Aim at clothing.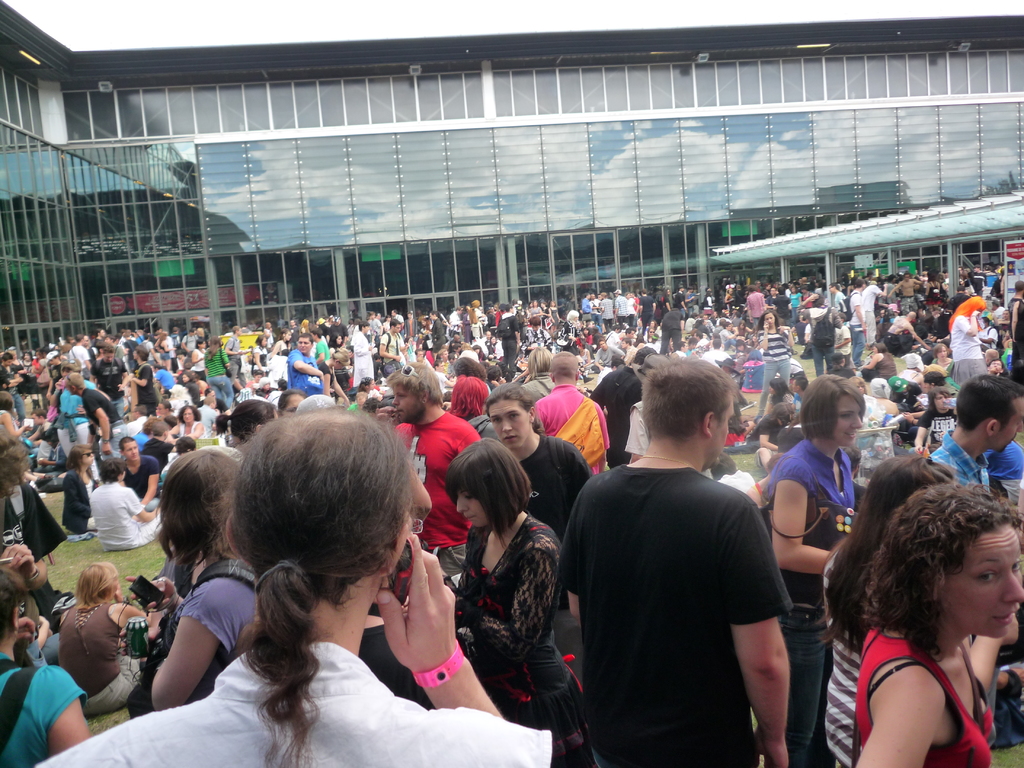
Aimed at (x1=314, y1=337, x2=340, y2=359).
